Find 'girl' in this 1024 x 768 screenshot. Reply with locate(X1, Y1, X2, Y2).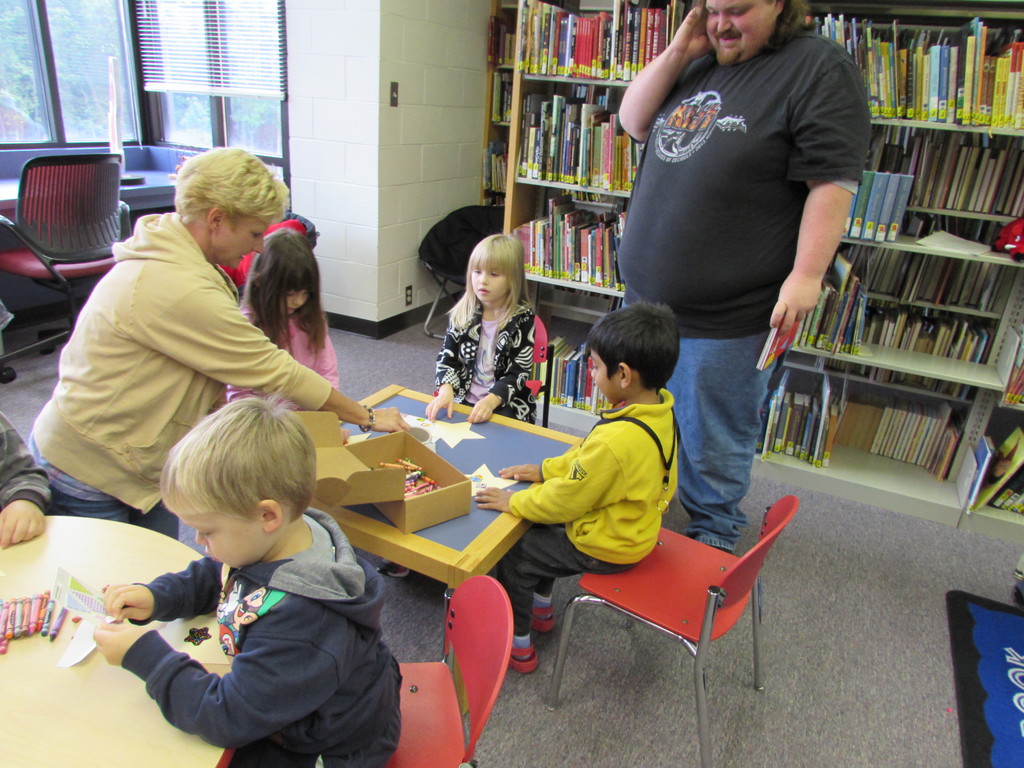
locate(227, 224, 340, 408).
